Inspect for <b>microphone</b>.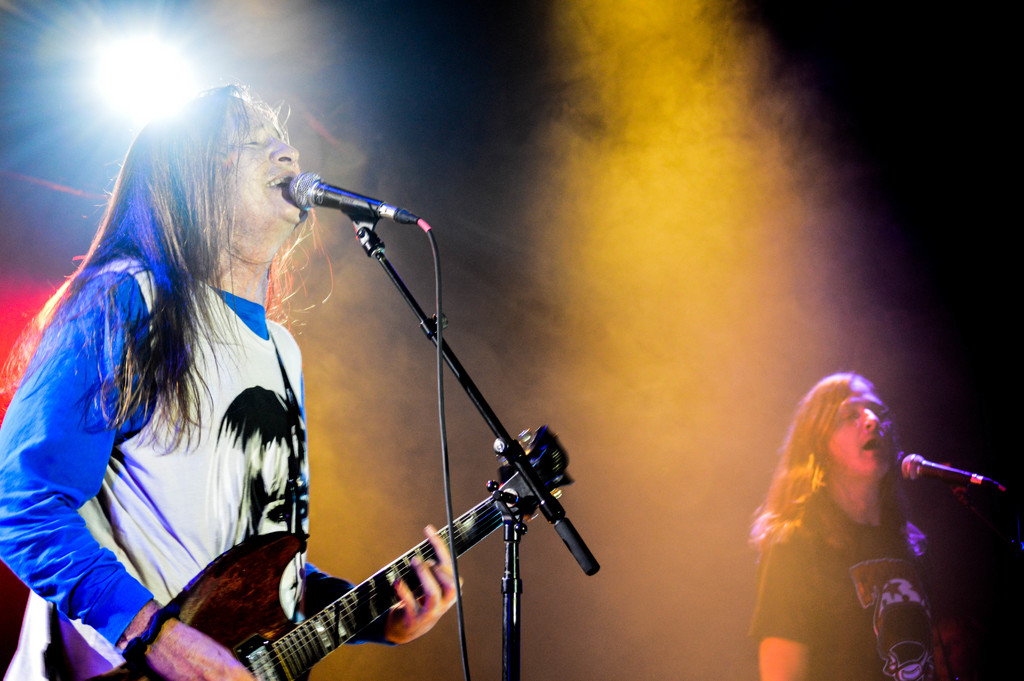
Inspection: select_region(902, 452, 1010, 498).
